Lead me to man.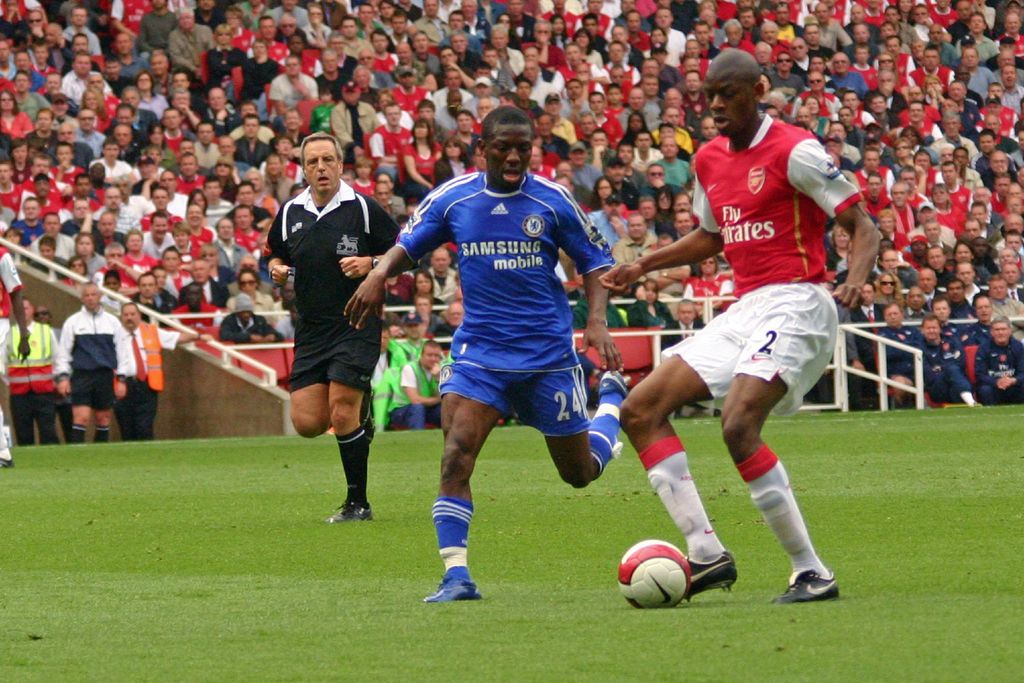
Lead to l=24, t=152, r=75, b=197.
